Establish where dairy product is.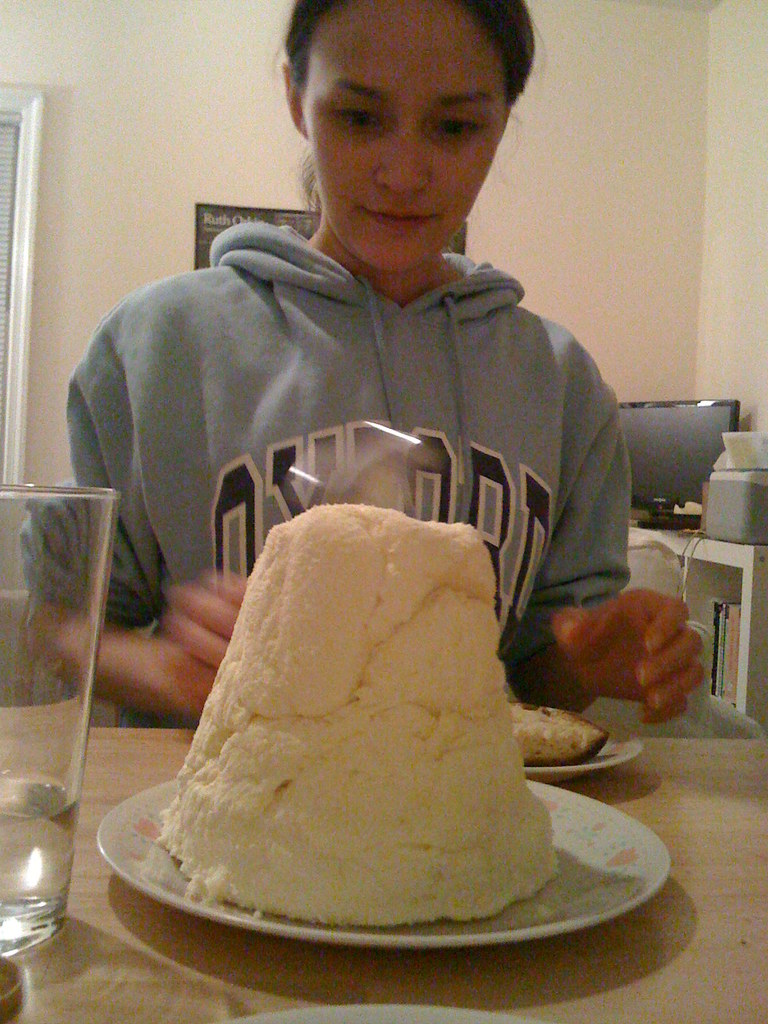
Established at (left=129, top=500, right=587, bottom=947).
